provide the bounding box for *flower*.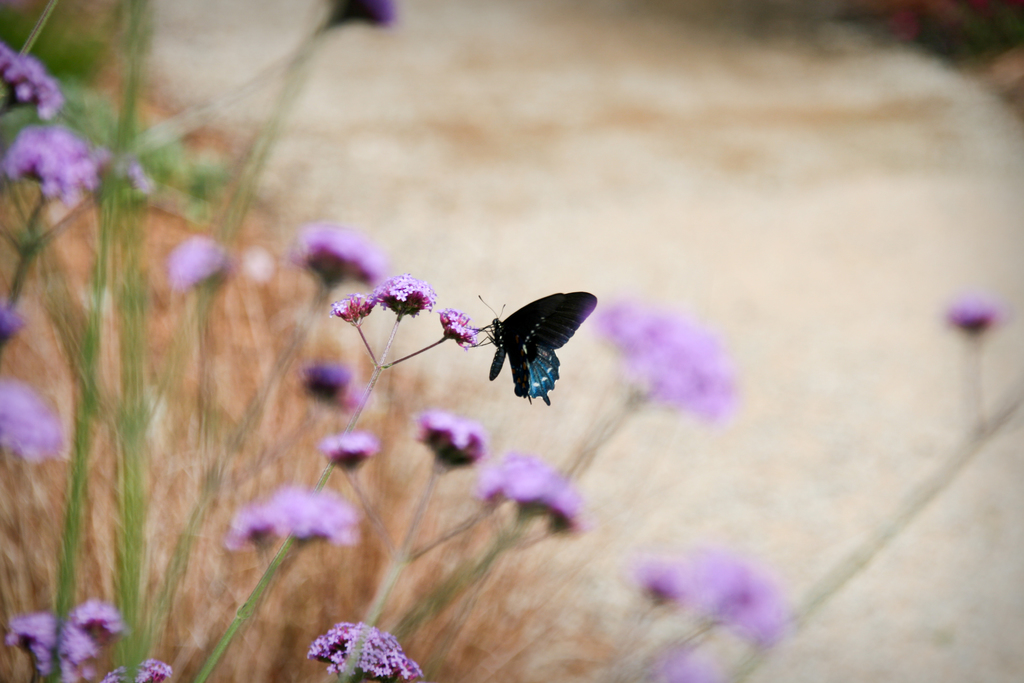
<region>414, 406, 488, 472</region>.
